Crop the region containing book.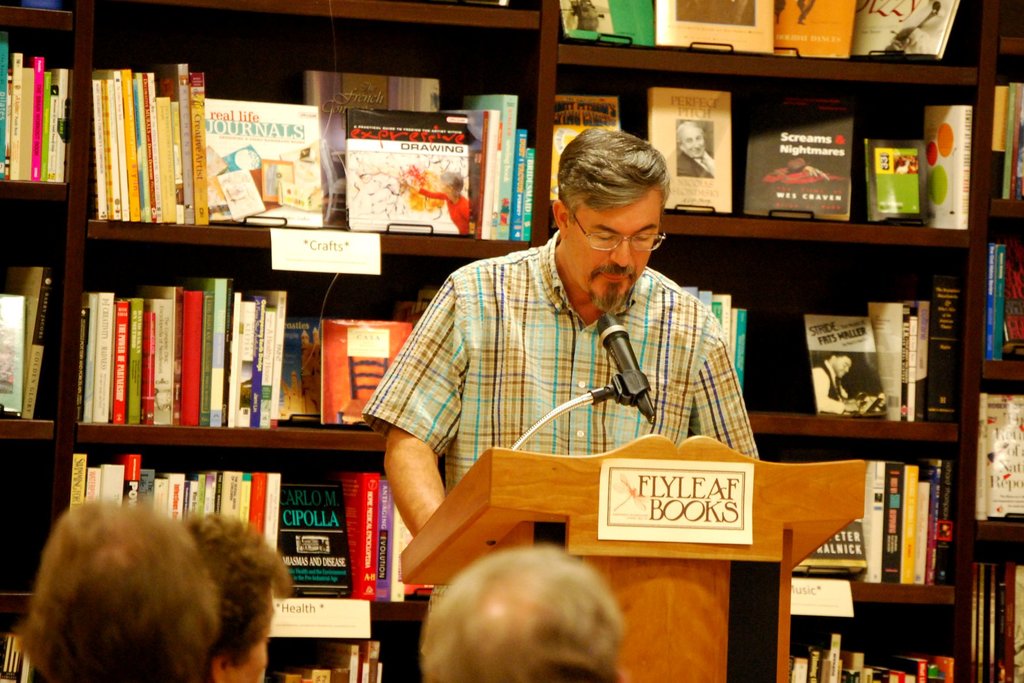
Crop region: [x1=83, y1=469, x2=100, y2=504].
